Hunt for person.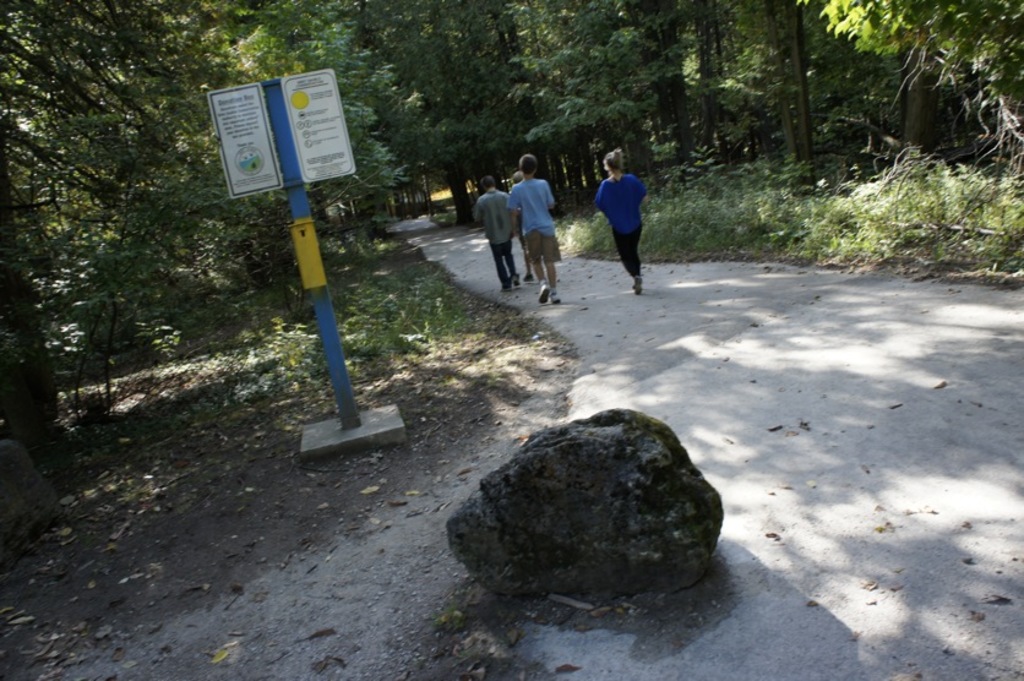
Hunted down at x1=507, y1=156, x2=559, y2=307.
